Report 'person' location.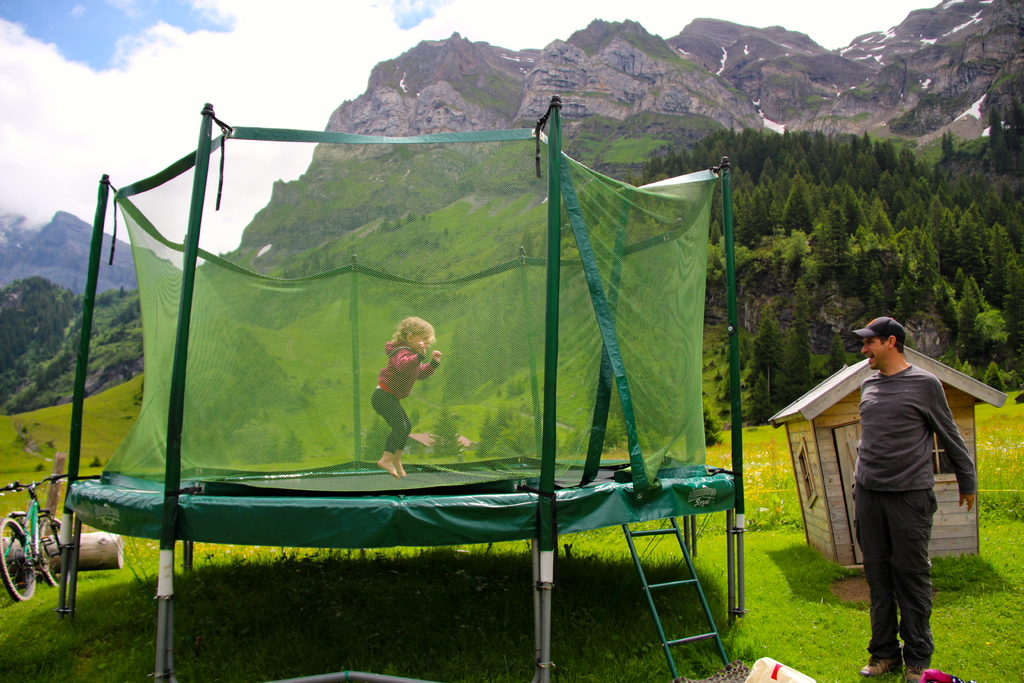
Report: pyautogui.locateOnScreen(356, 311, 437, 484).
